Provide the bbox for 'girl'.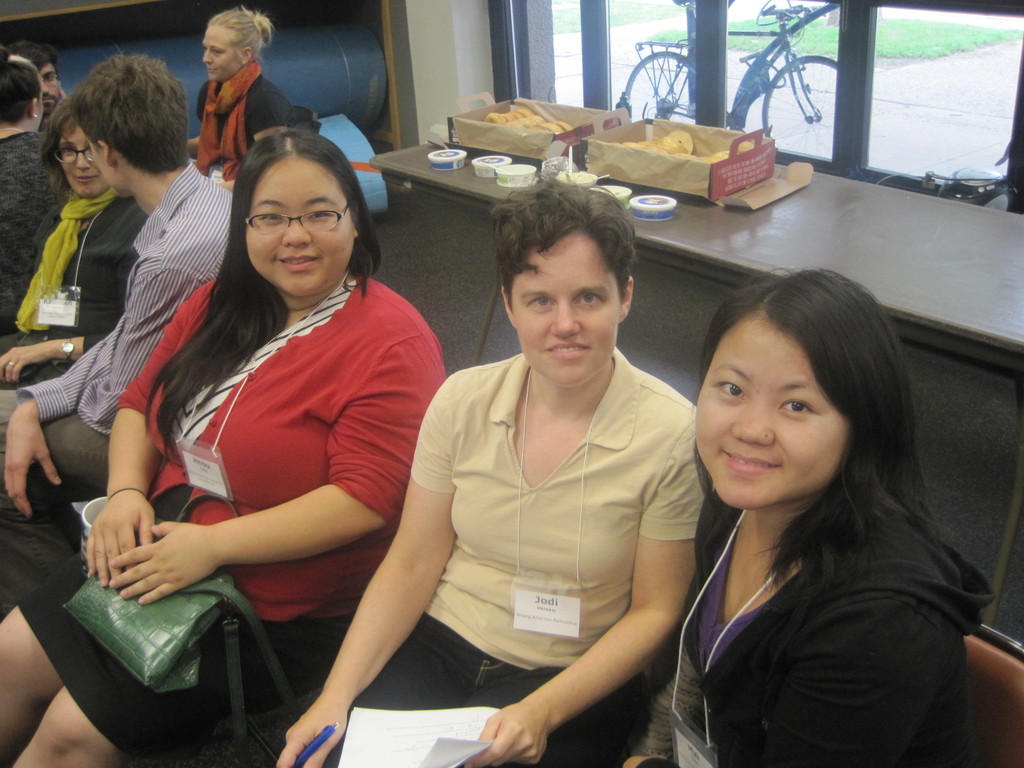
<region>0, 44, 73, 339</region>.
